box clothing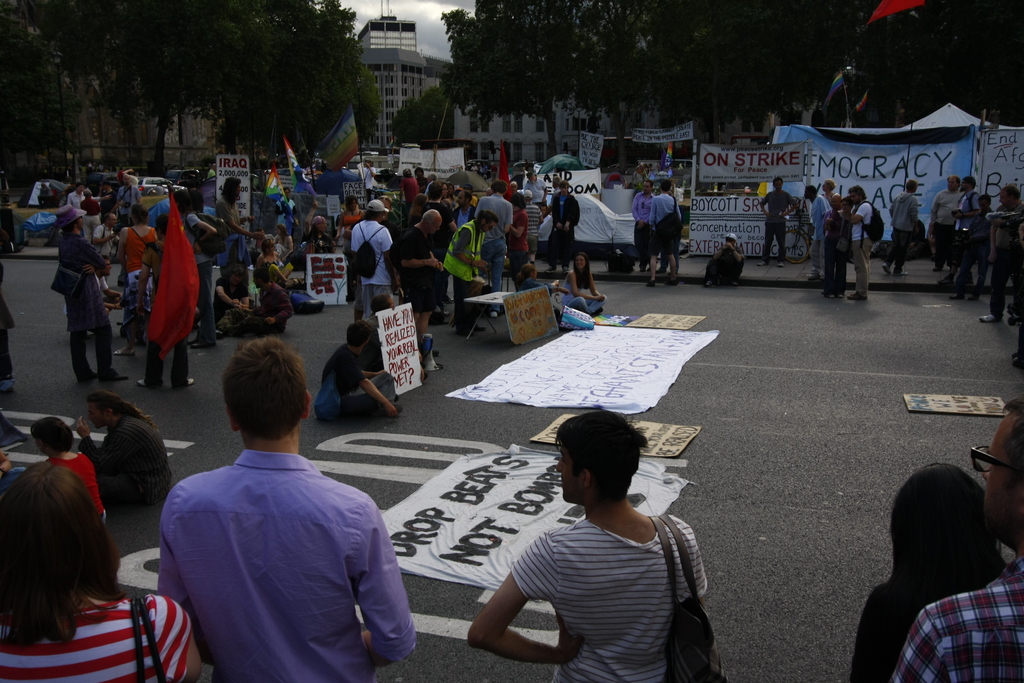
l=509, t=519, r=703, b=682
